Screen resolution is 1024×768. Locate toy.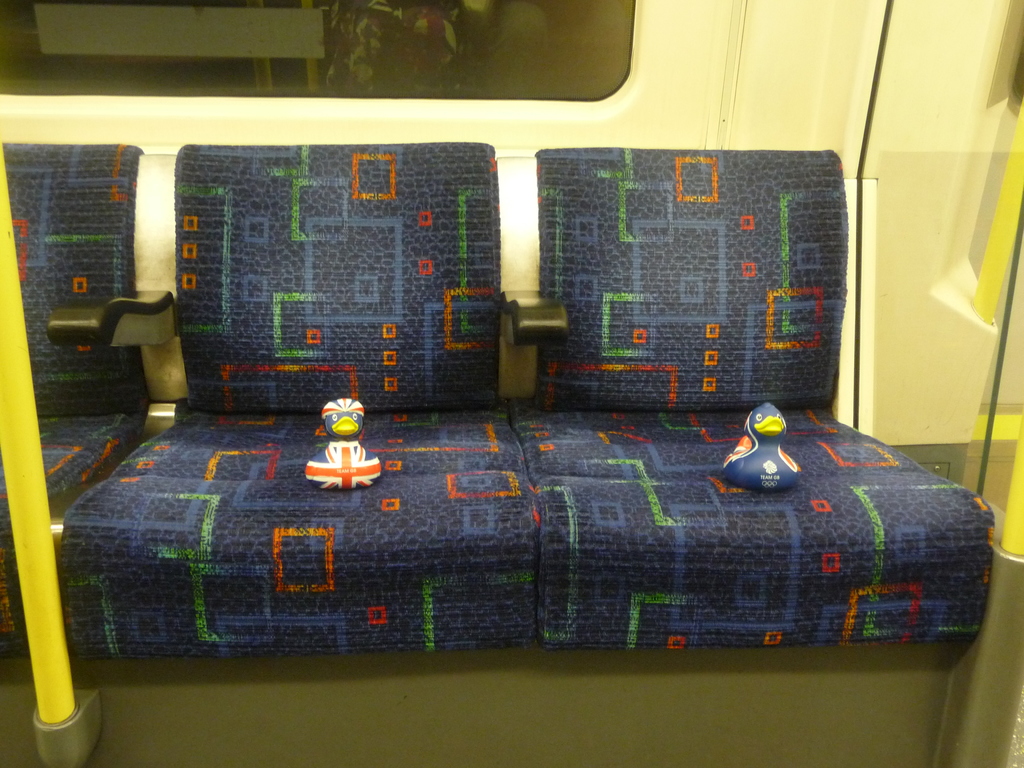
pyautogui.locateOnScreen(721, 401, 800, 496).
